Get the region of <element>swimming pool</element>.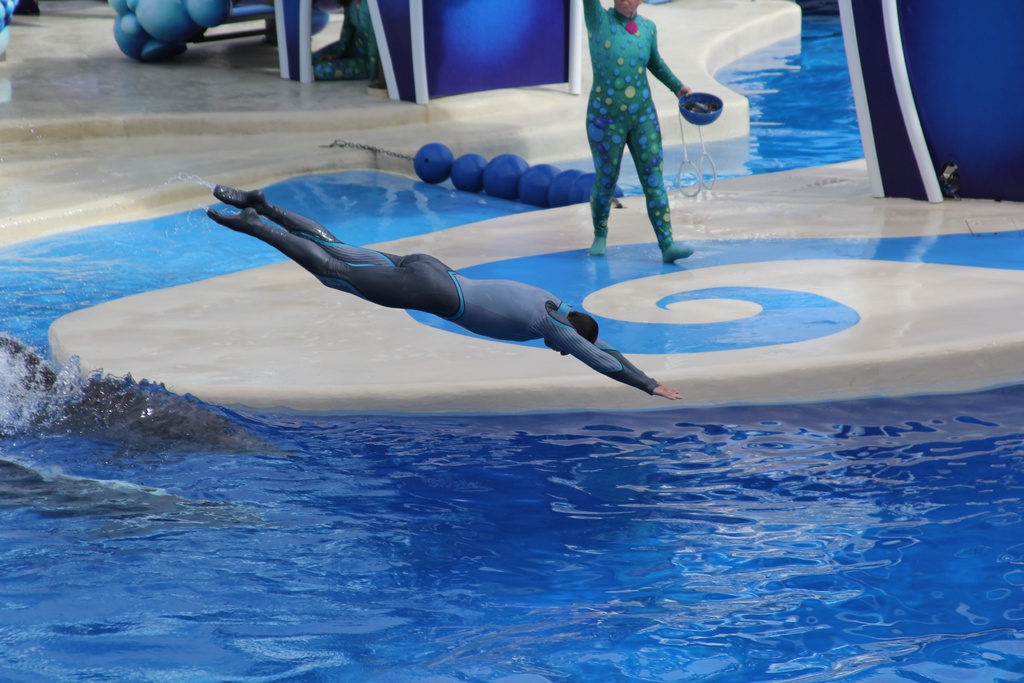
[0, 0, 1023, 682].
